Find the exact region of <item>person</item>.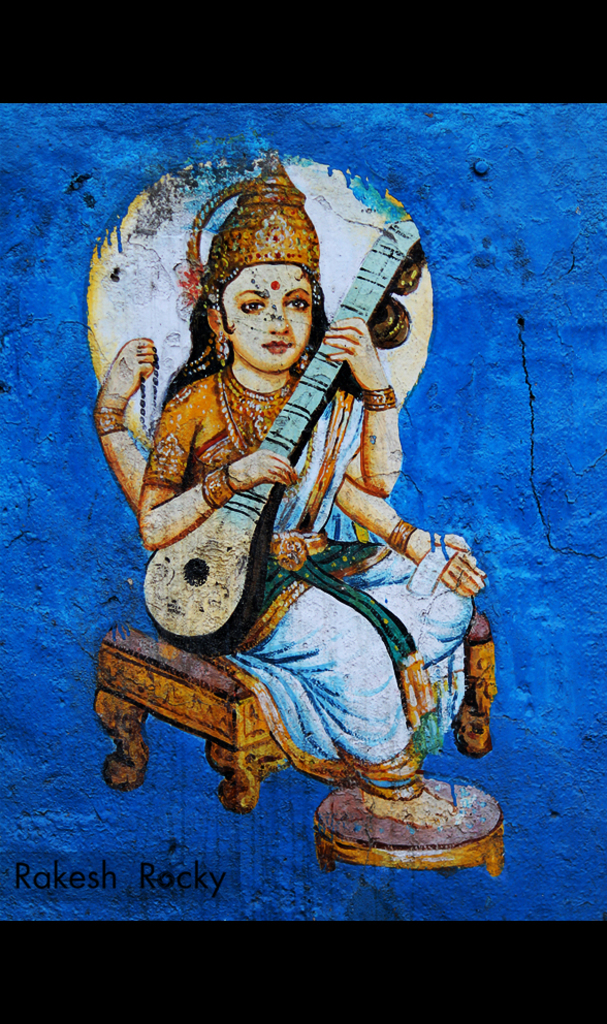
Exact region: [left=109, top=188, right=470, bottom=839].
